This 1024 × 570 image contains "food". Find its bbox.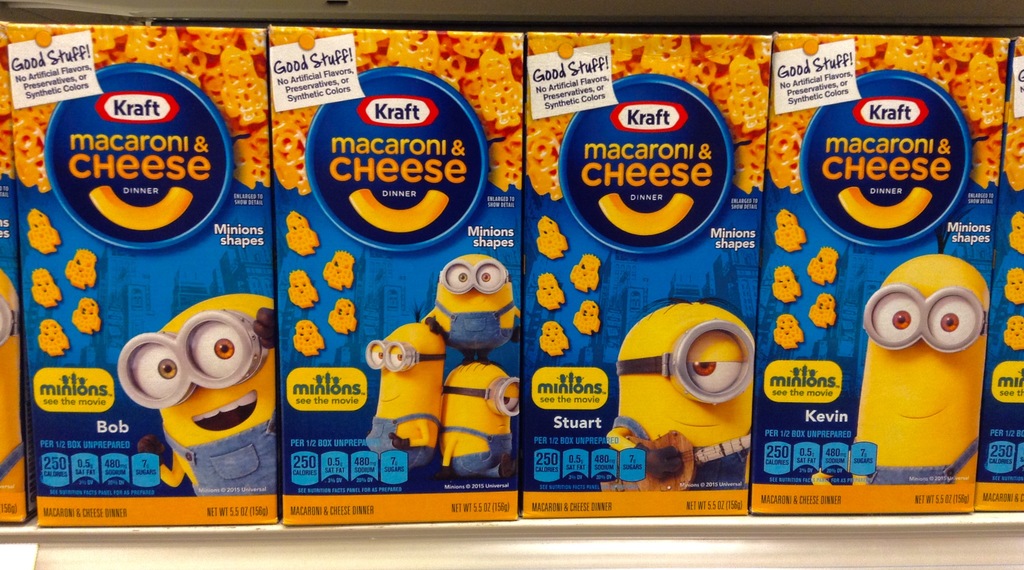
detection(1007, 210, 1023, 255).
